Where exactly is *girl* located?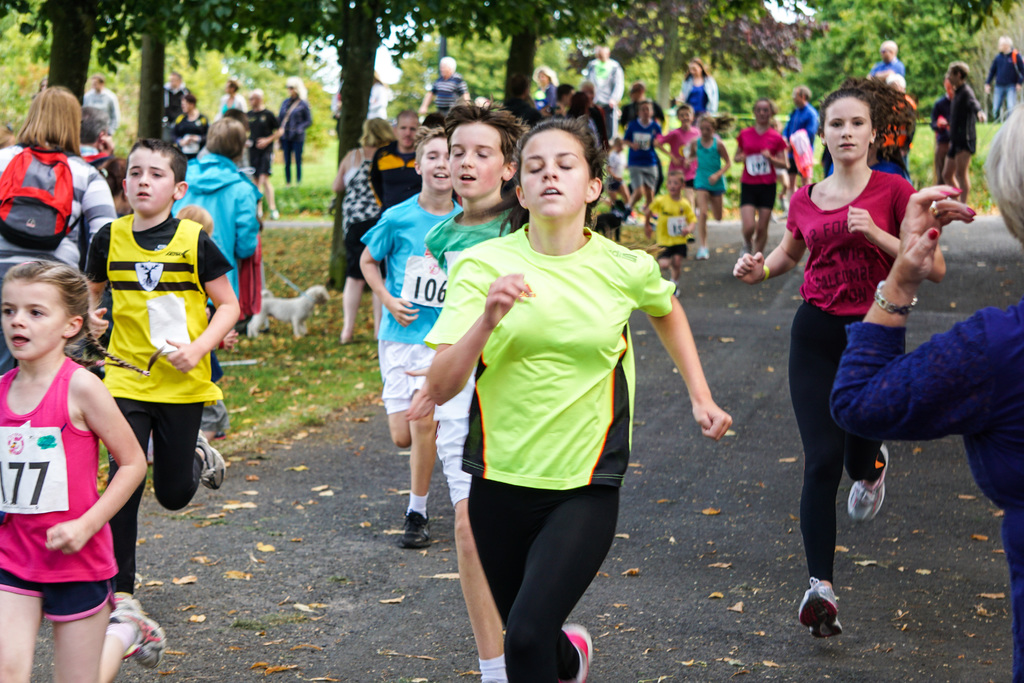
Its bounding box is left=733, top=76, right=945, bottom=638.
